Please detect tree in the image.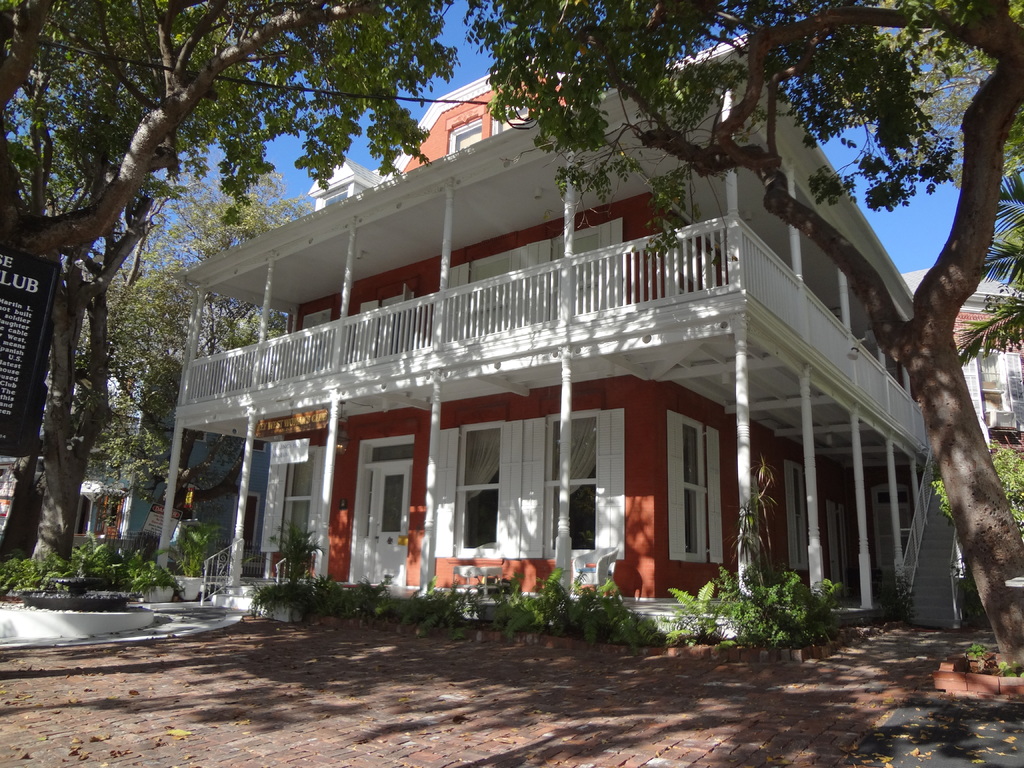
crop(0, 0, 459, 574).
